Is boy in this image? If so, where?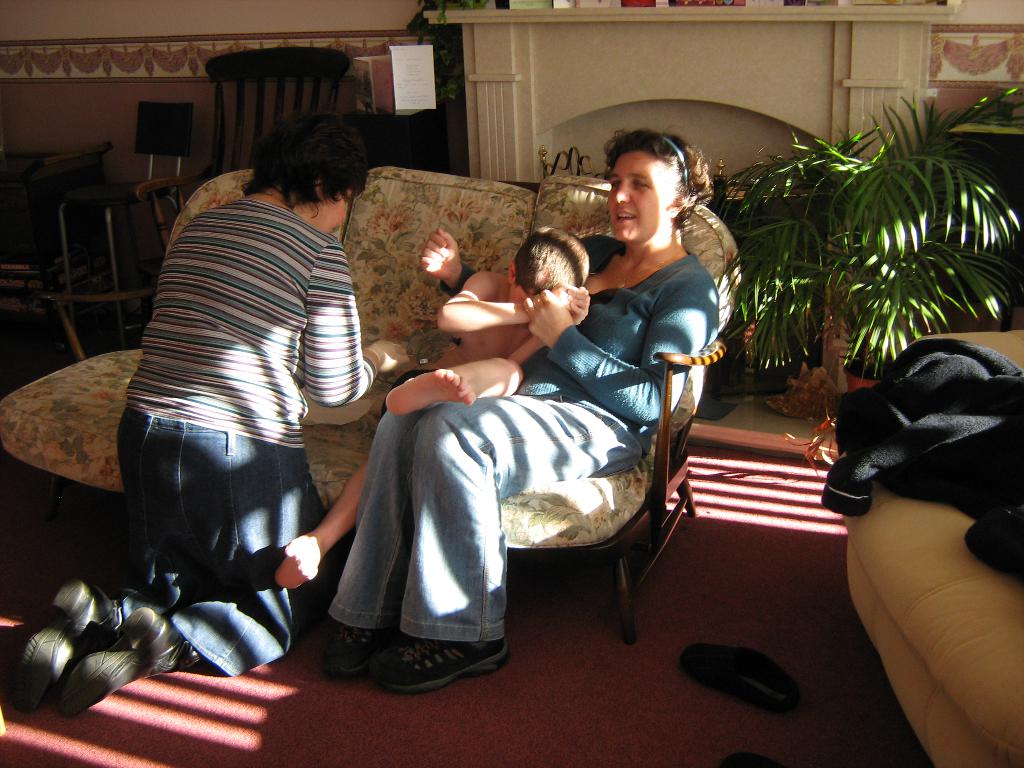
Yes, at x1=273, y1=232, x2=591, y2=592.
